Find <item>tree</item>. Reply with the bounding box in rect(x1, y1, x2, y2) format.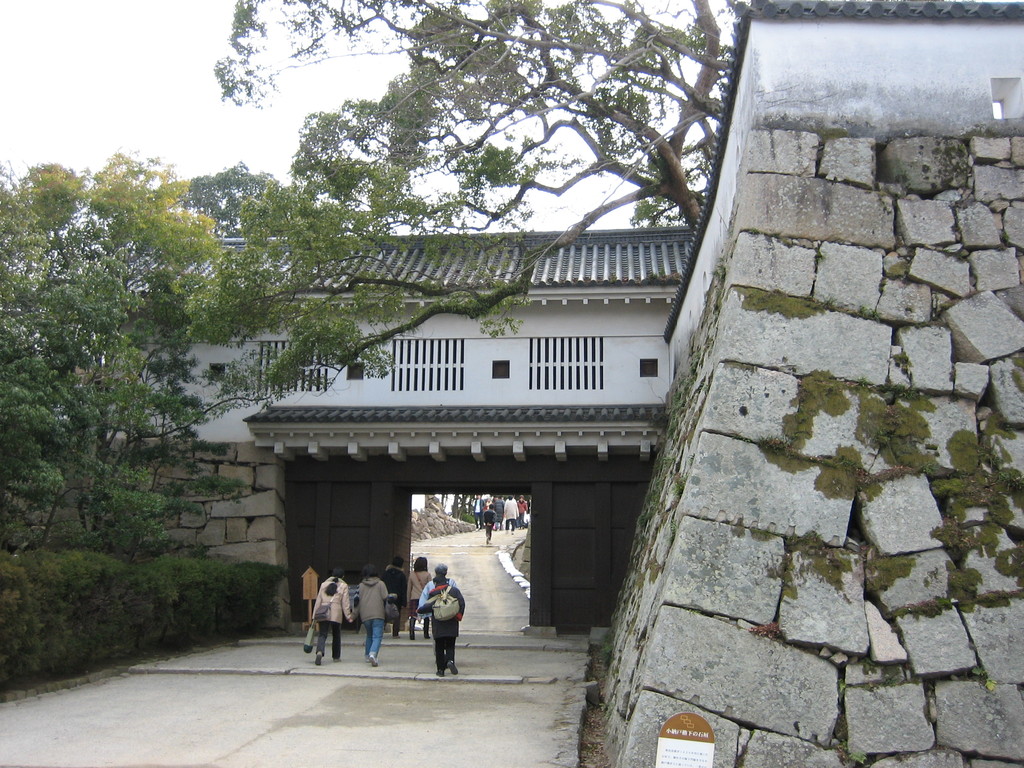
rect(25, 141, 227, 669).
